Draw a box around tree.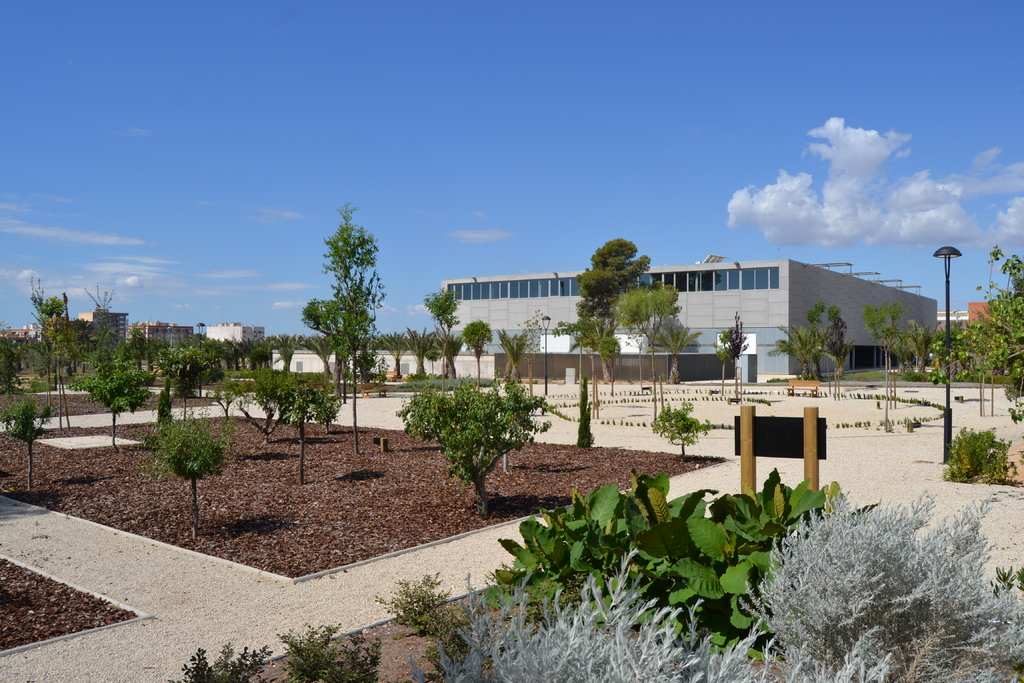
[927,281,1023,425].
